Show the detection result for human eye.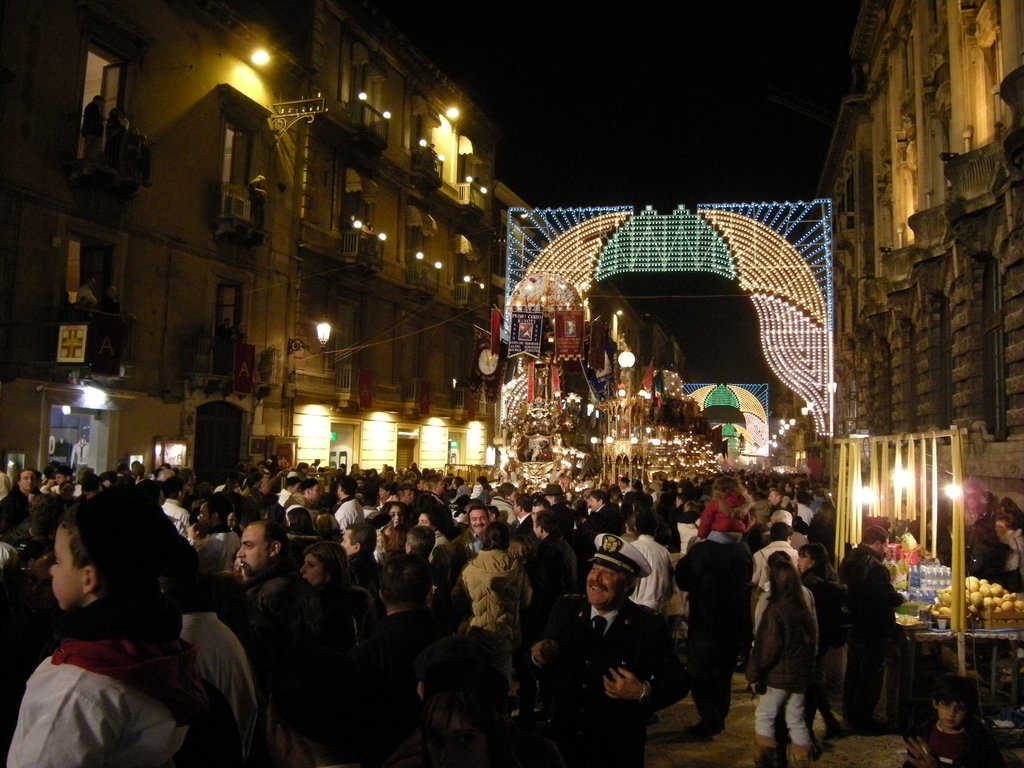
[left=591, top=565, right=599, bottom=572].
